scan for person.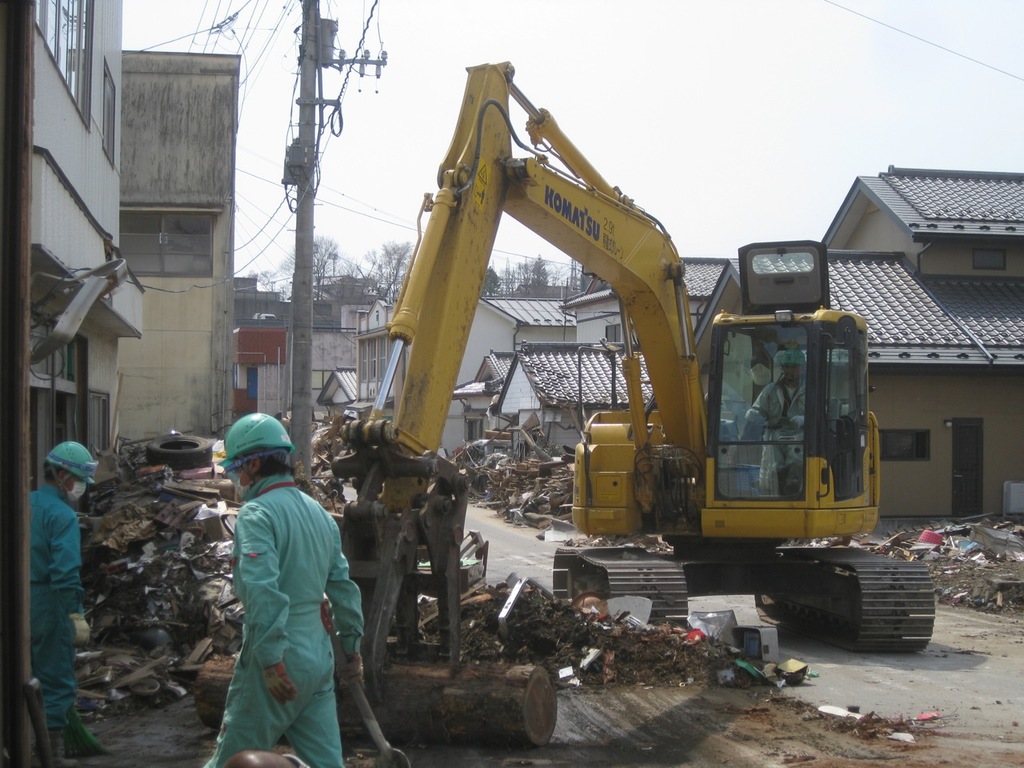
Scan result: {"x1": 743, "y1": 344, "x2": 810, "y2": 498}.
